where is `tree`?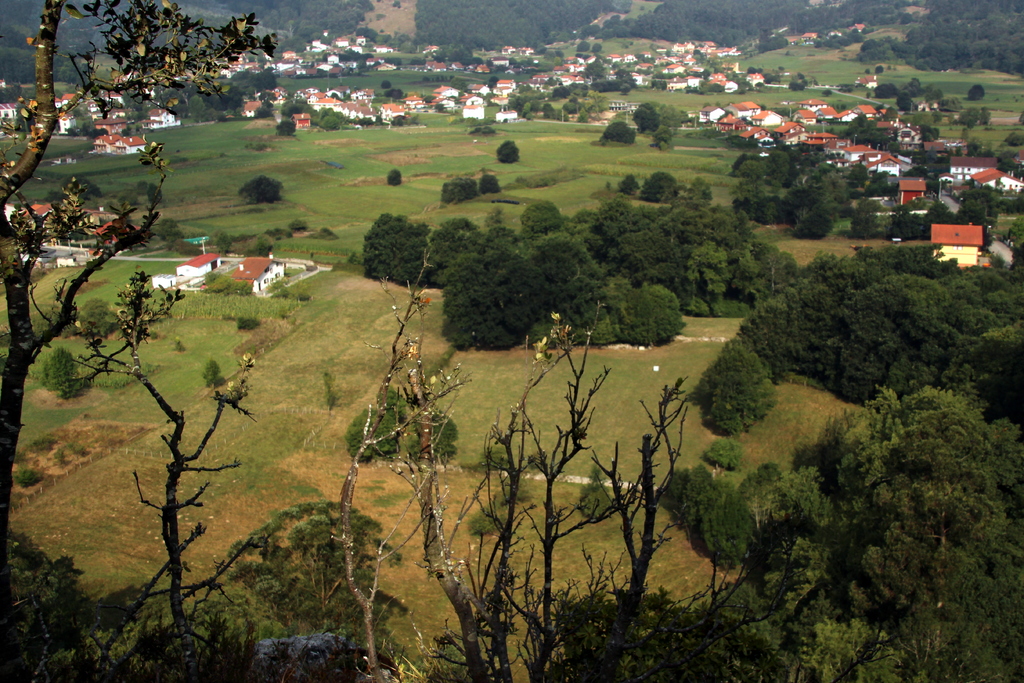
box=[640, 172, 678, 204].
